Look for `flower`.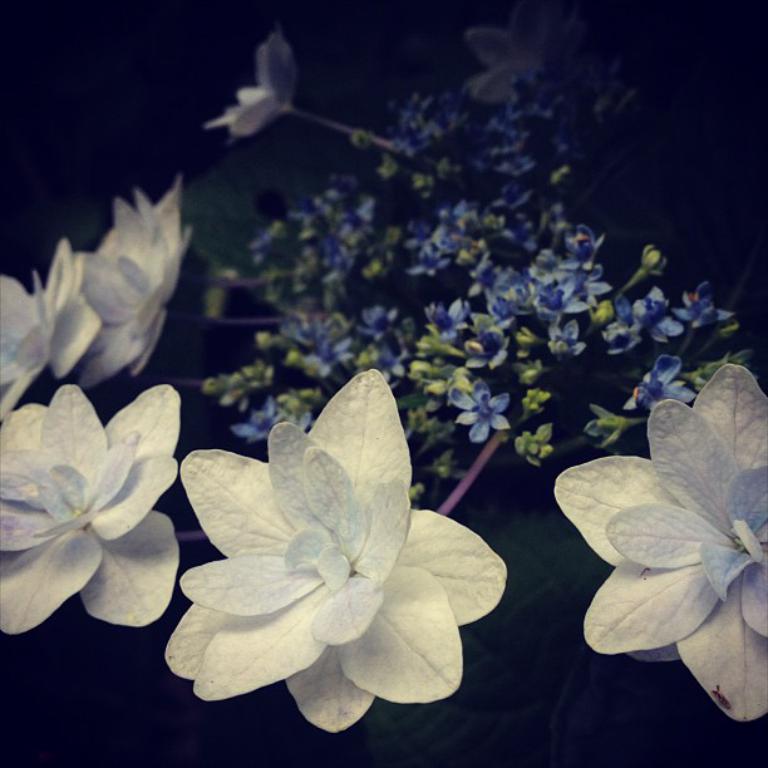
Found: pyautogui.locateOnScreen(550, 361, 767, 723).
